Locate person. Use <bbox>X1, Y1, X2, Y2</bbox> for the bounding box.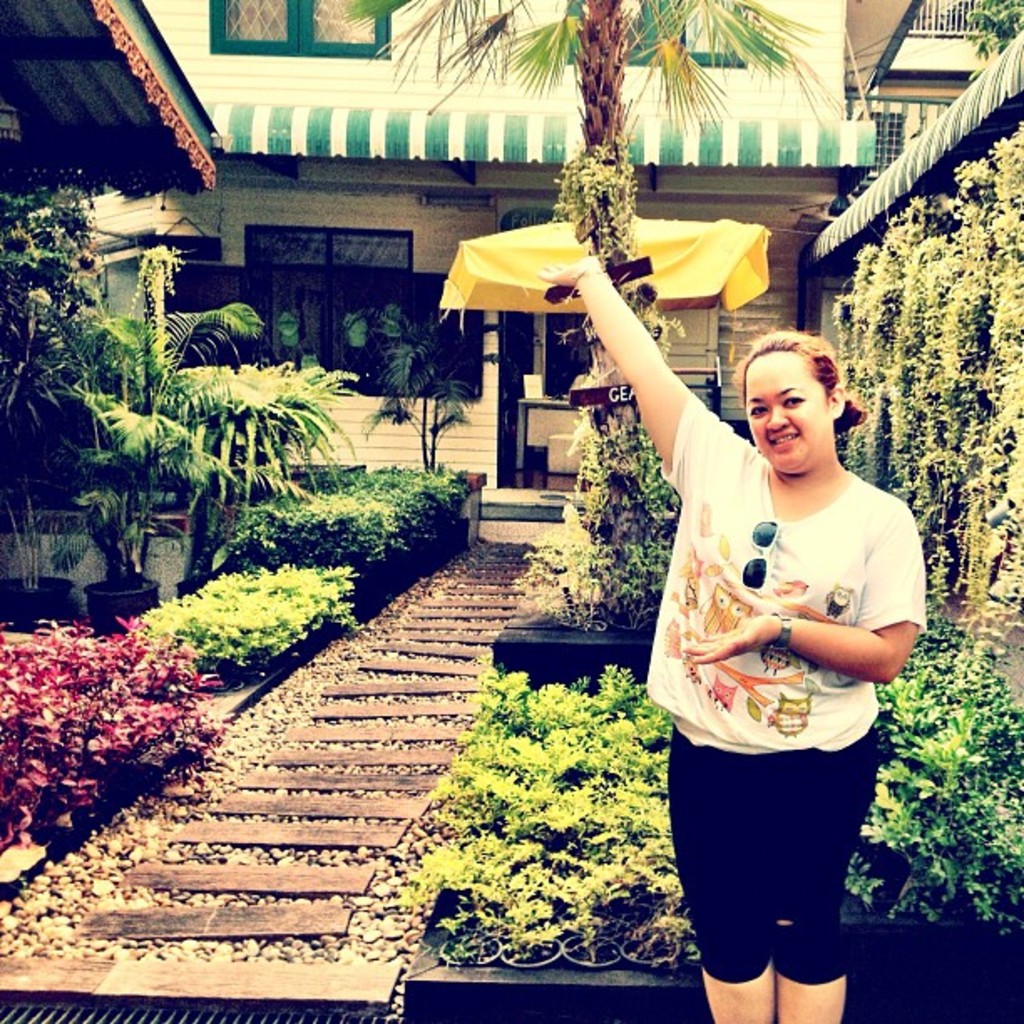
<bbox>537, 256, 925, 1022</bbox>.
